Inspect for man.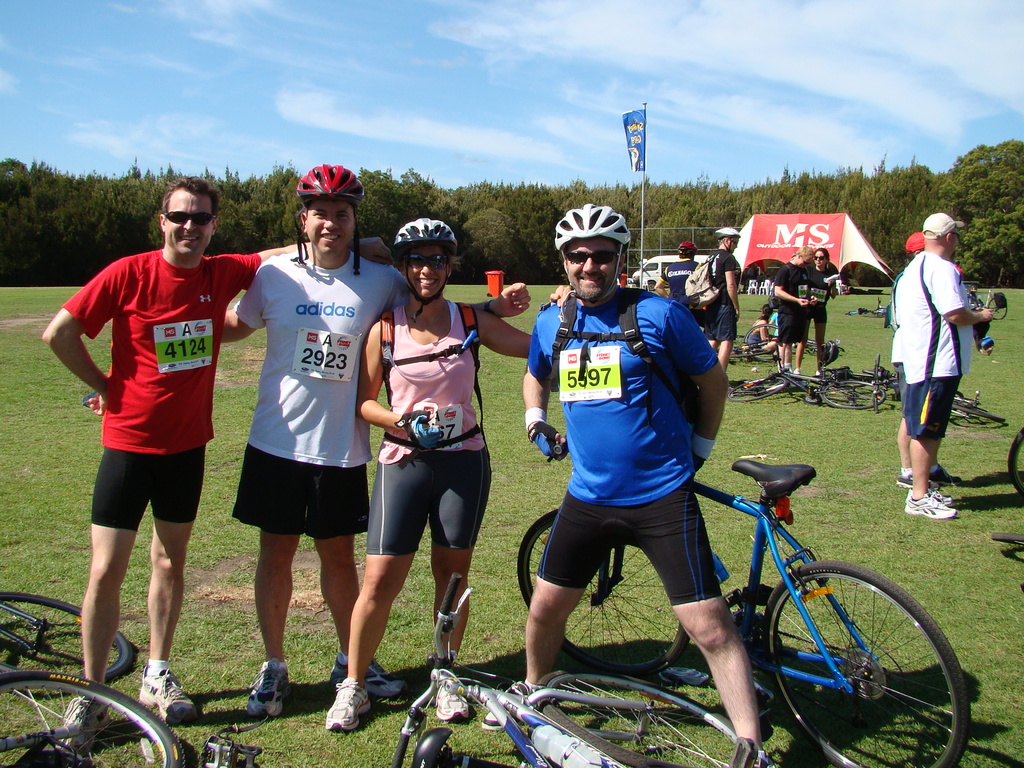
Inspection: locate(219, 164, 531, 717).
